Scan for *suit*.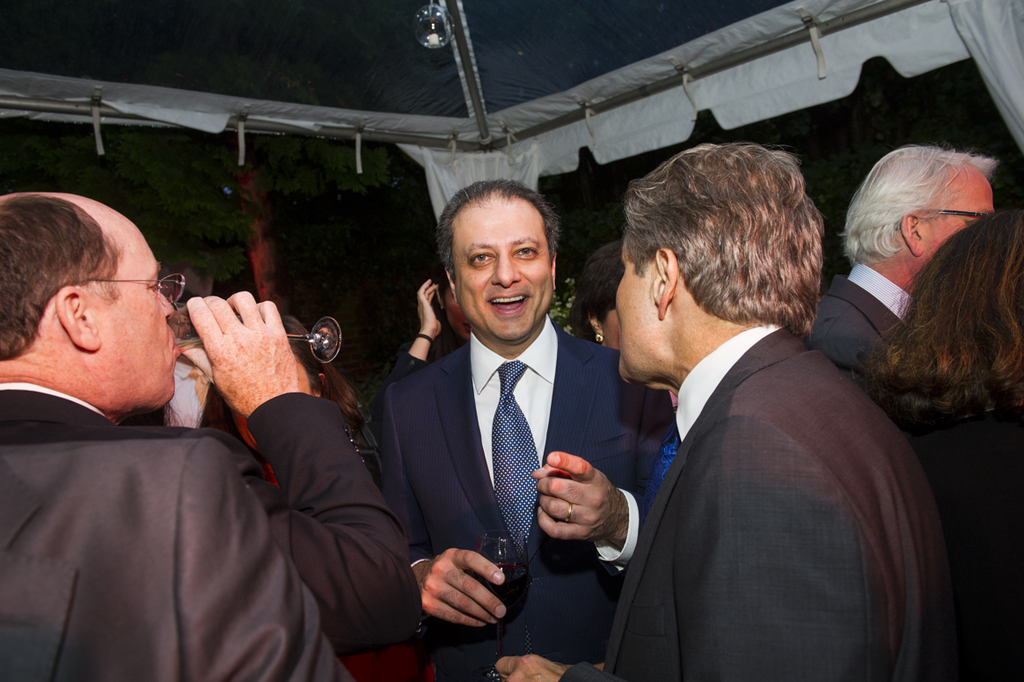
Scan result: crop(806, 262, 915, 372).
